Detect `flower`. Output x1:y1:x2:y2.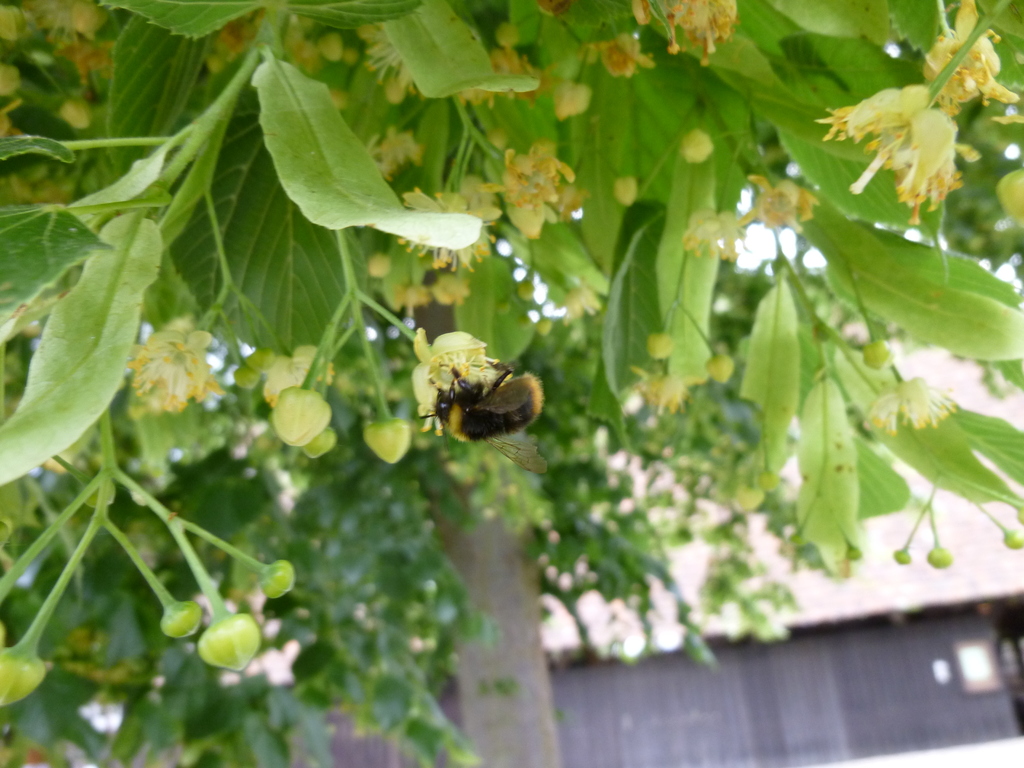
861:376:957:438.
